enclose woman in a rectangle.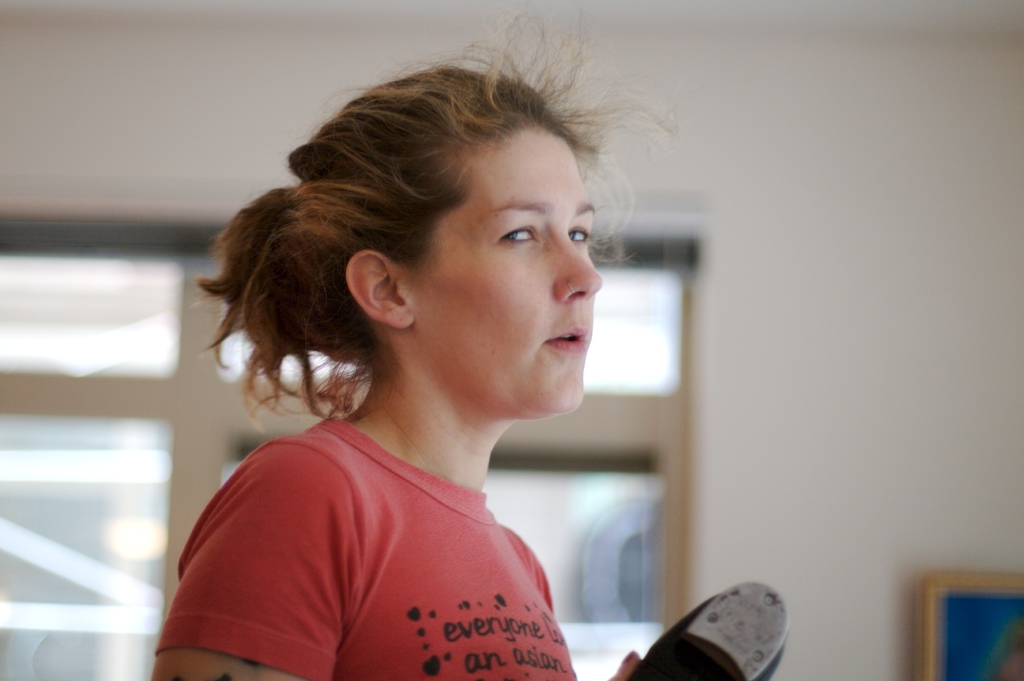
{"left": 148, "top": 1, "right": 679, "bottom": 680}.
